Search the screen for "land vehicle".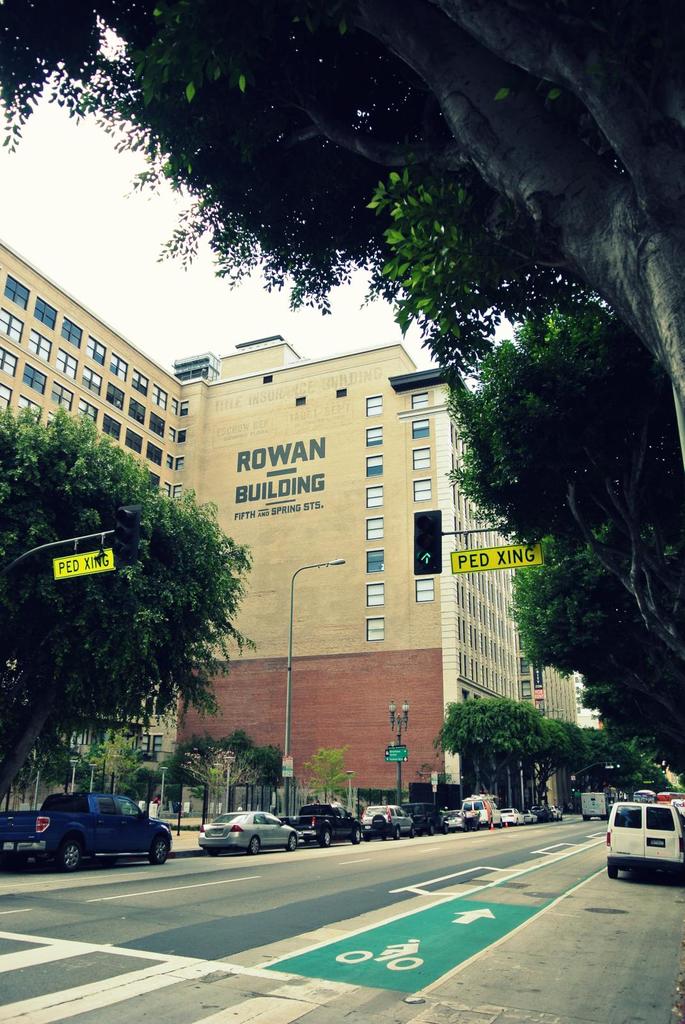
Found at BBox(608, 794, 679, 881).
